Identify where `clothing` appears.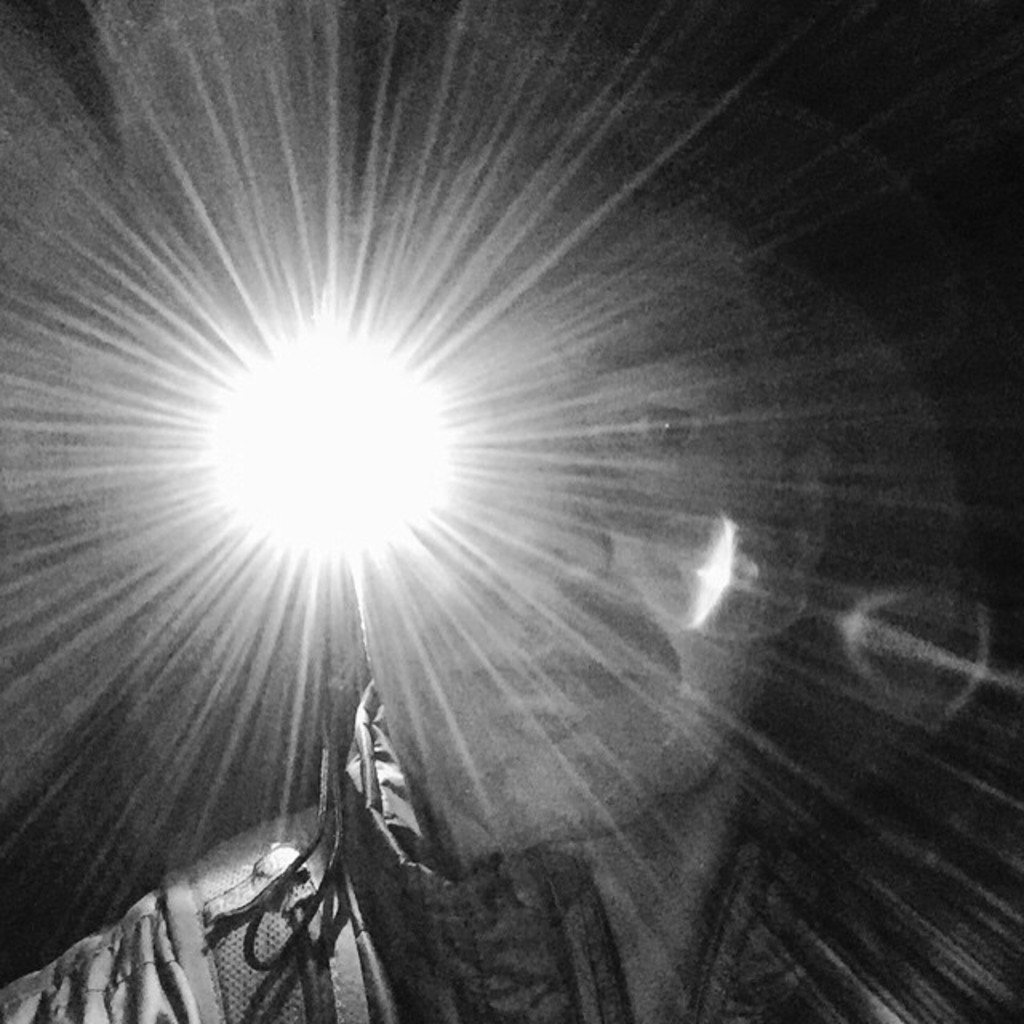
Appears at 0 643 1022 1022.
